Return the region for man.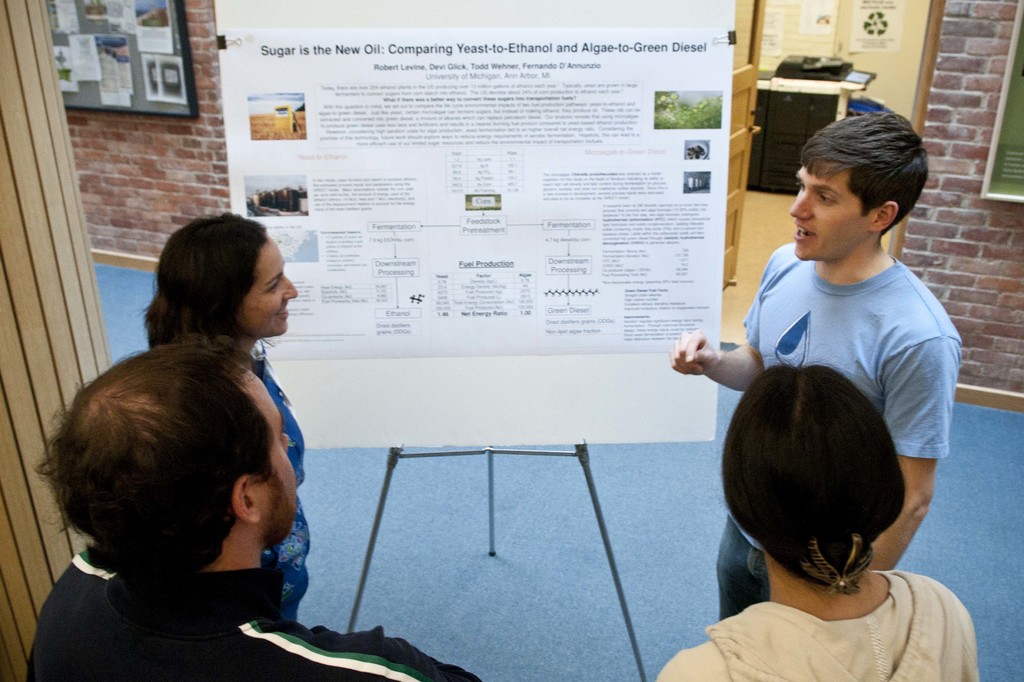
(left=31, top=324, right=479, bottom=681).
